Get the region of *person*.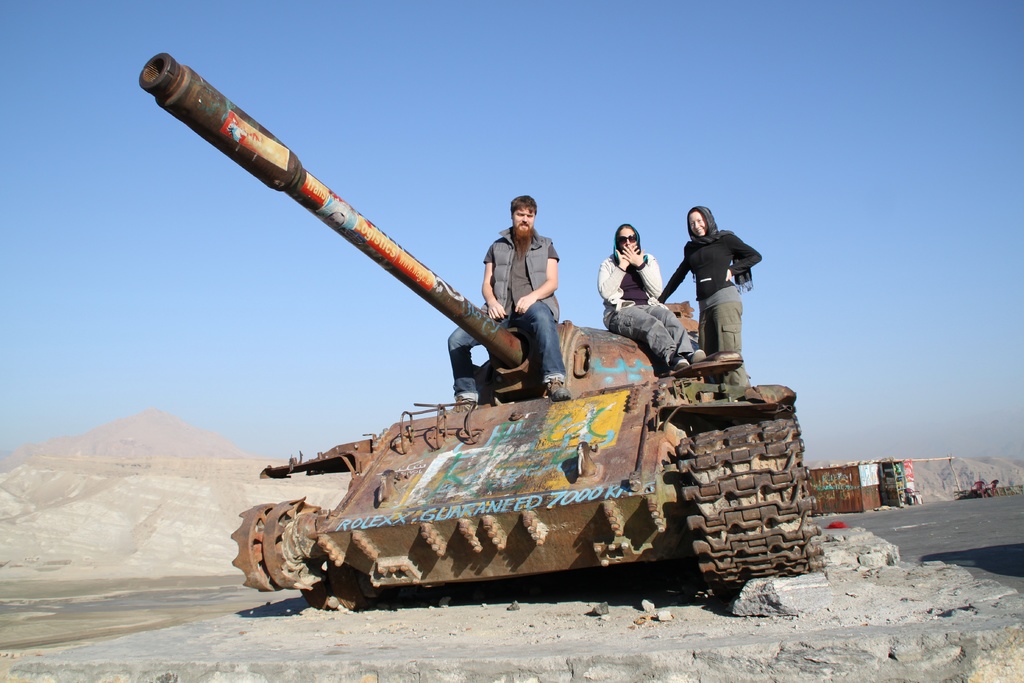
595 222 706 374.
